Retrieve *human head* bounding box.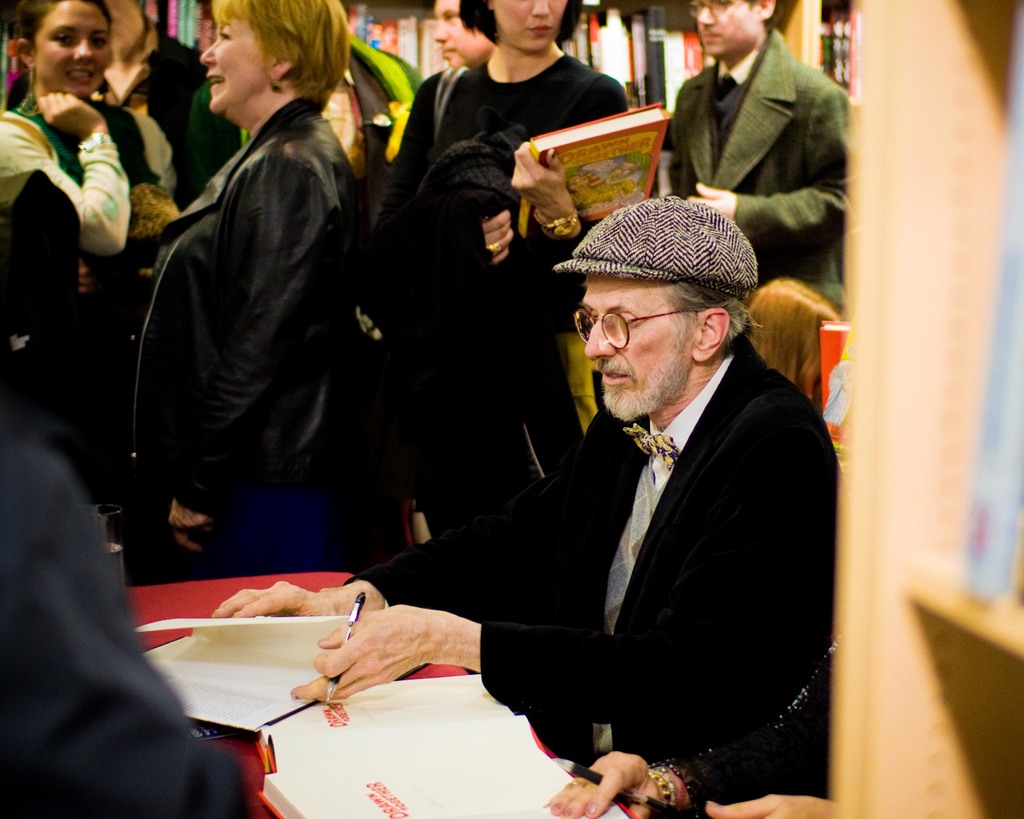
Bounding box: select_region(199, 0, 342, 120).
